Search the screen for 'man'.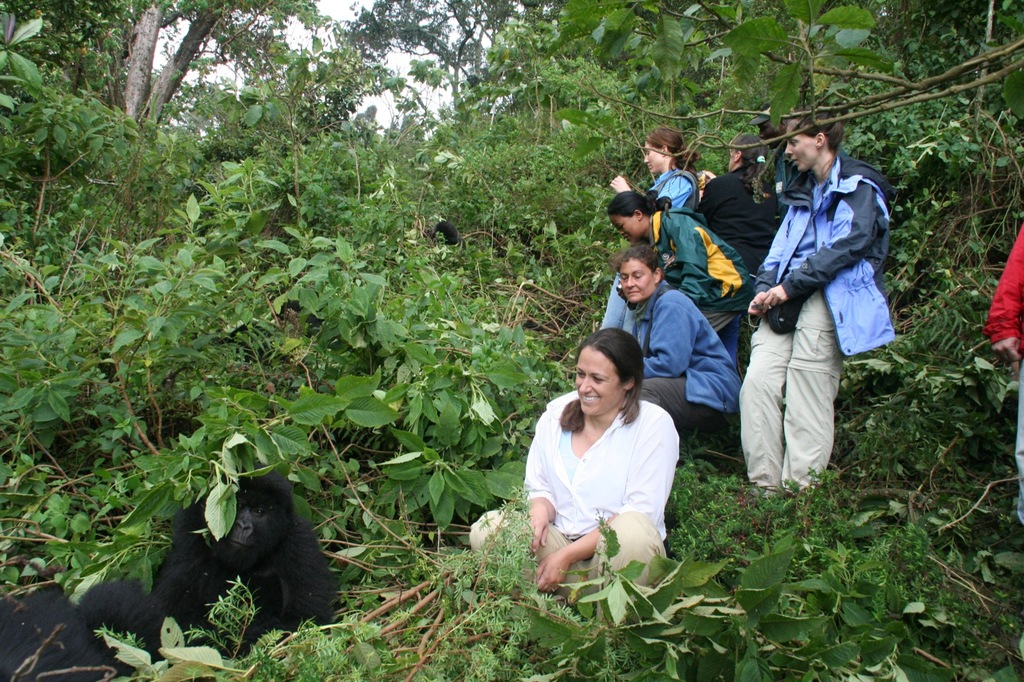
Found at rect(736, 116, 895, 518).
